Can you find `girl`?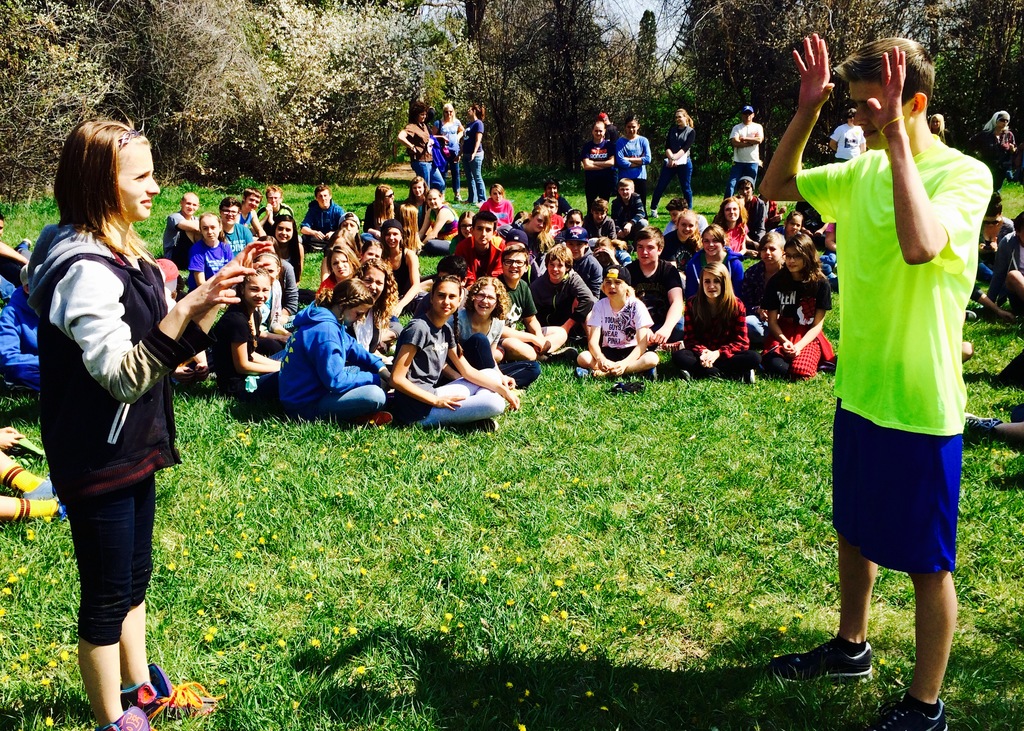
Yes, bounding box: [403,173,435,229].
